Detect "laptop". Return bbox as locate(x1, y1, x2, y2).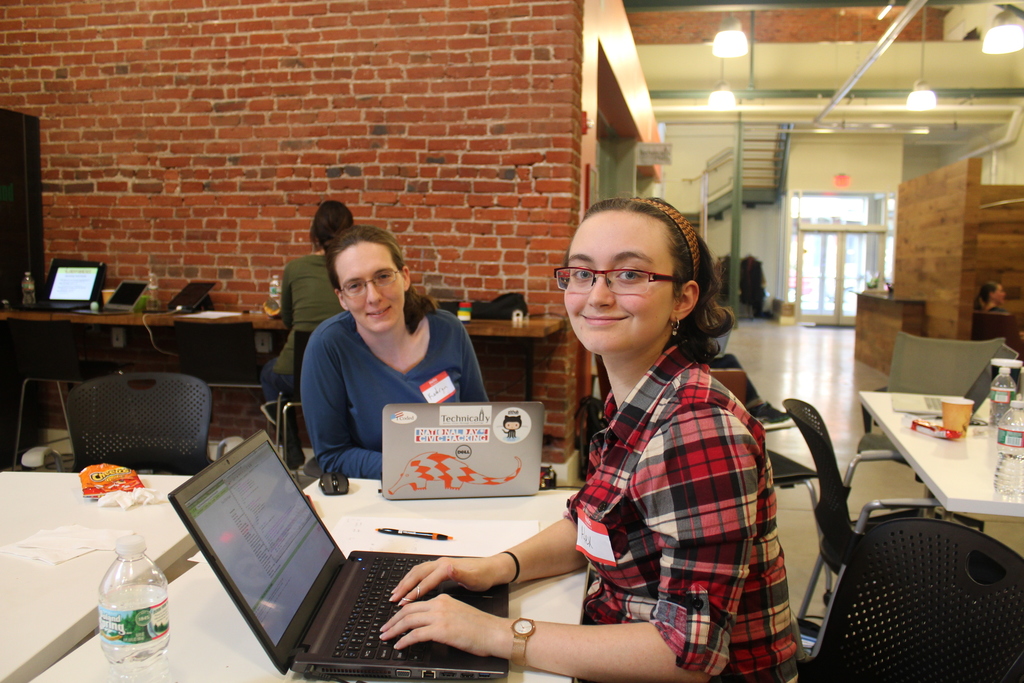
locate(381, 402, 541, 500).
